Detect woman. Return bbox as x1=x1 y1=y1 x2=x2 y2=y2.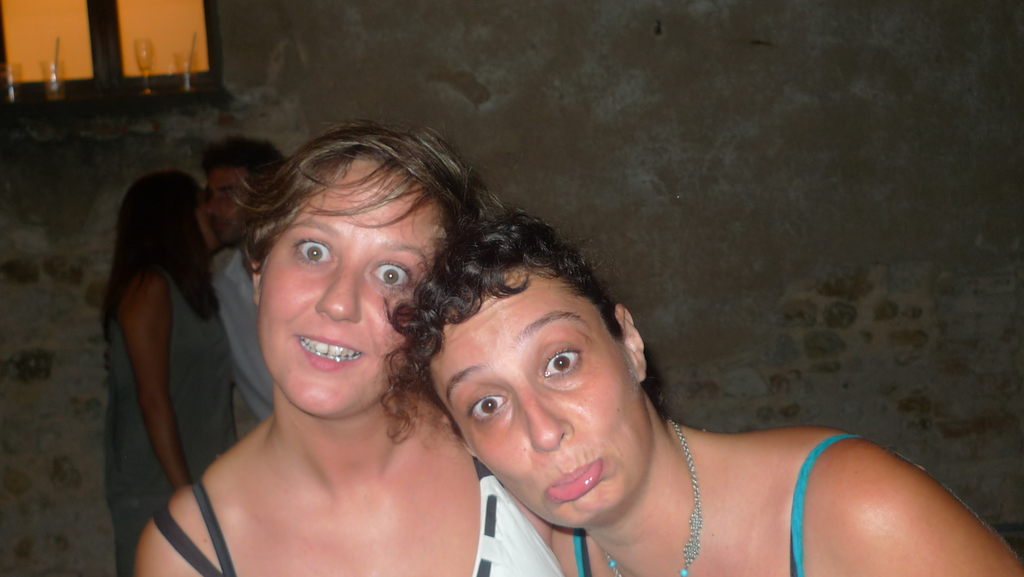
x1=133 y1=106 x2=568 y2=576.
